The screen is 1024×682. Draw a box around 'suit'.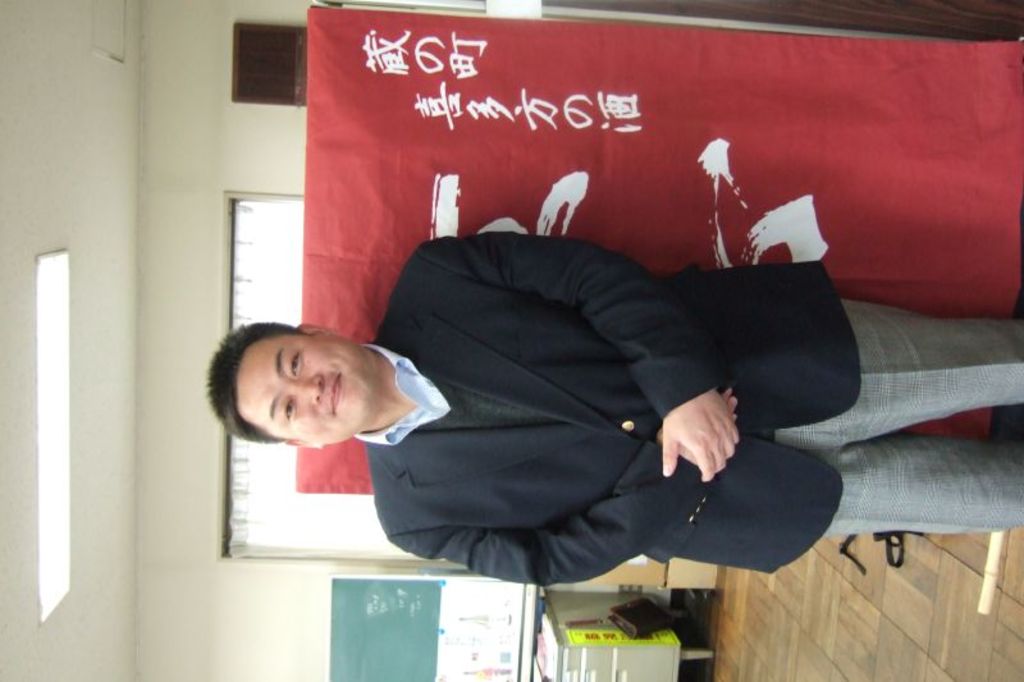
BBox(353, 234, 1023, 590).
